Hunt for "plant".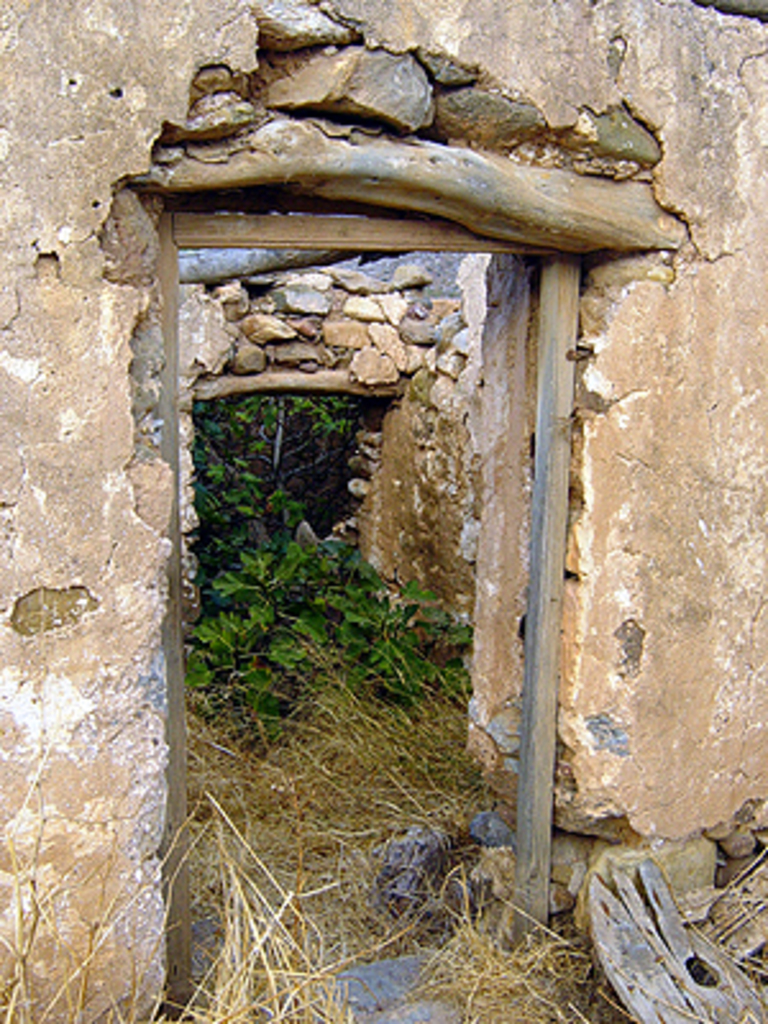
Hunted down at [325, 568, 489, 714].
